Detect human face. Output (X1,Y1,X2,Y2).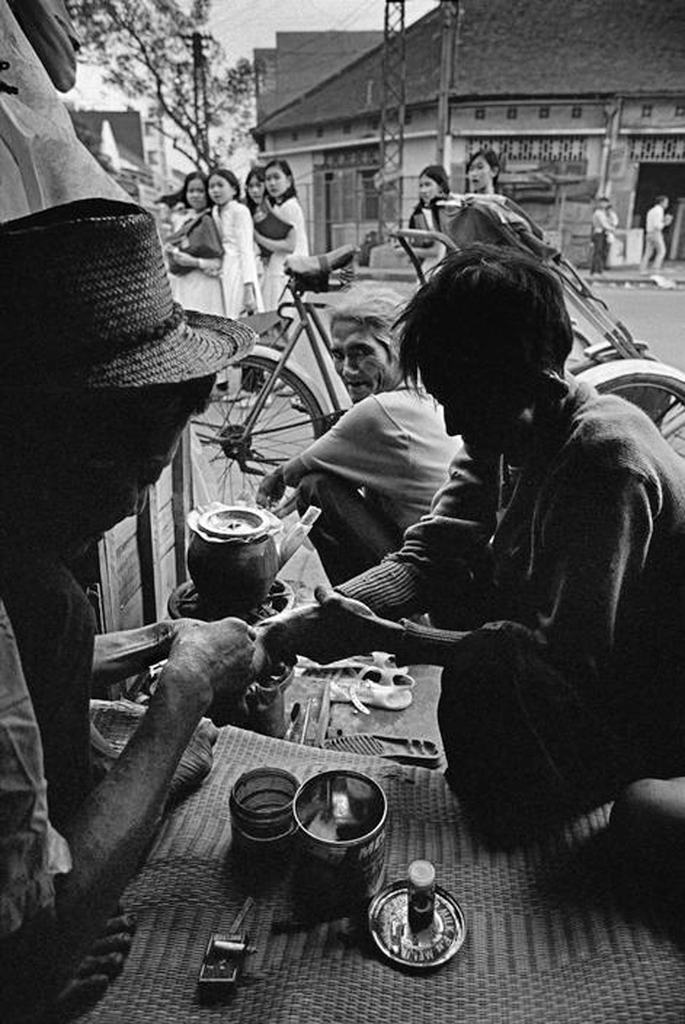
(245,174,266,200).
